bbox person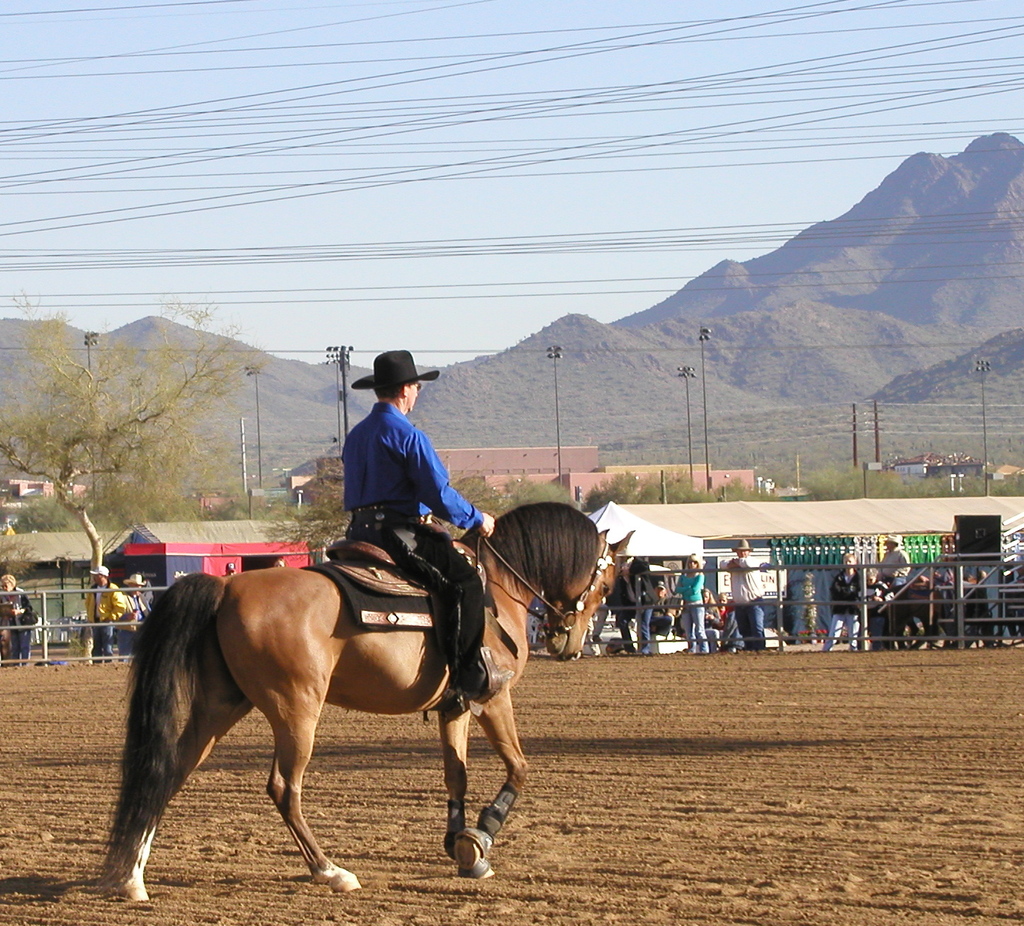
{"left": 672, "top": 552, "right": 707, "bottom": 658}
